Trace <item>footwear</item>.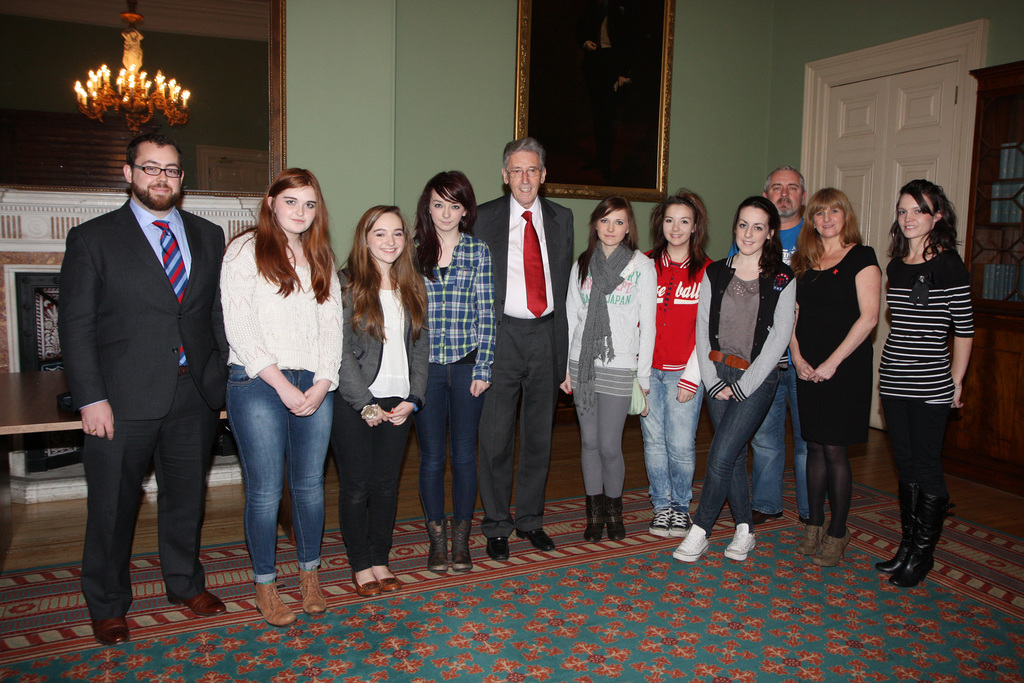
Traced to pyautogui.locateOnScreen(349, 573, 378, 599).
